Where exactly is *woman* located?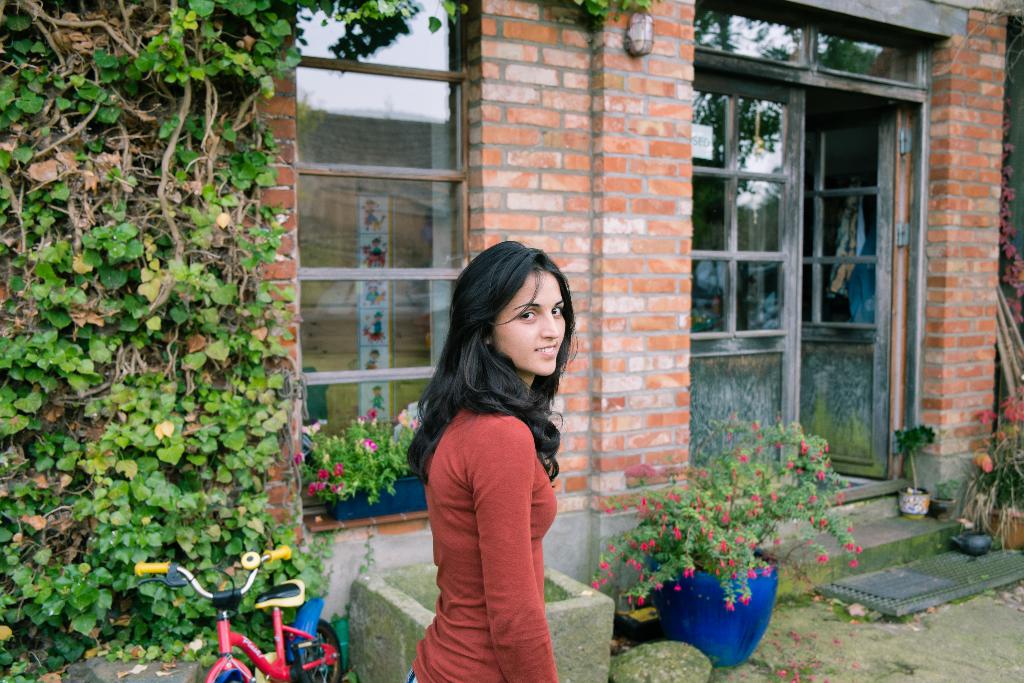
Its bounding box is 399, 218, 594, 682.
